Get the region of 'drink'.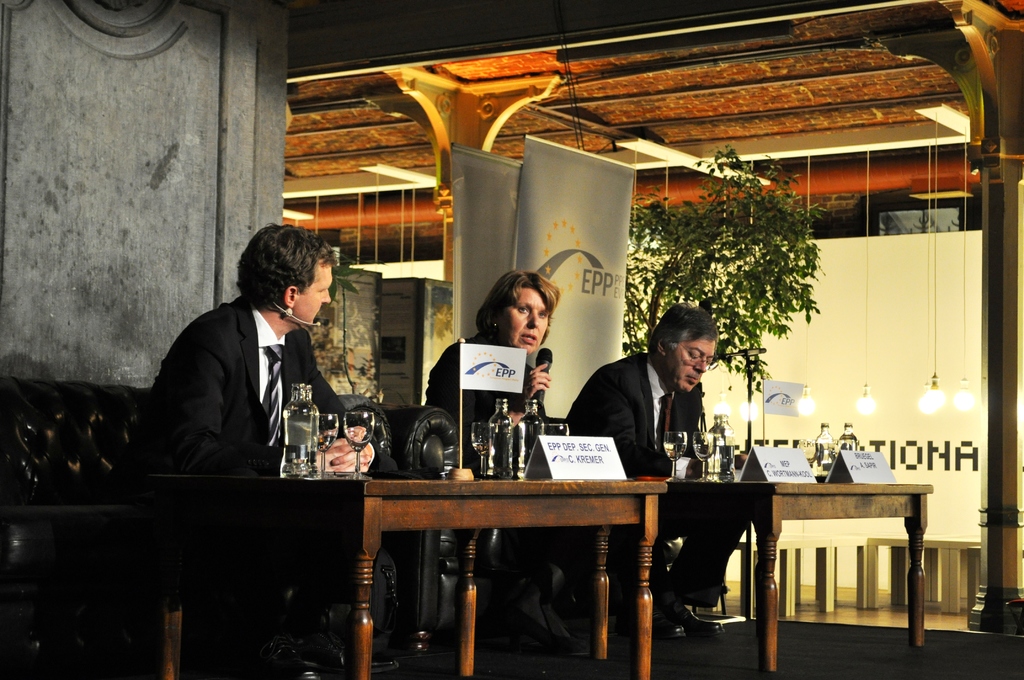
rect(815, 430, 833, 480).
